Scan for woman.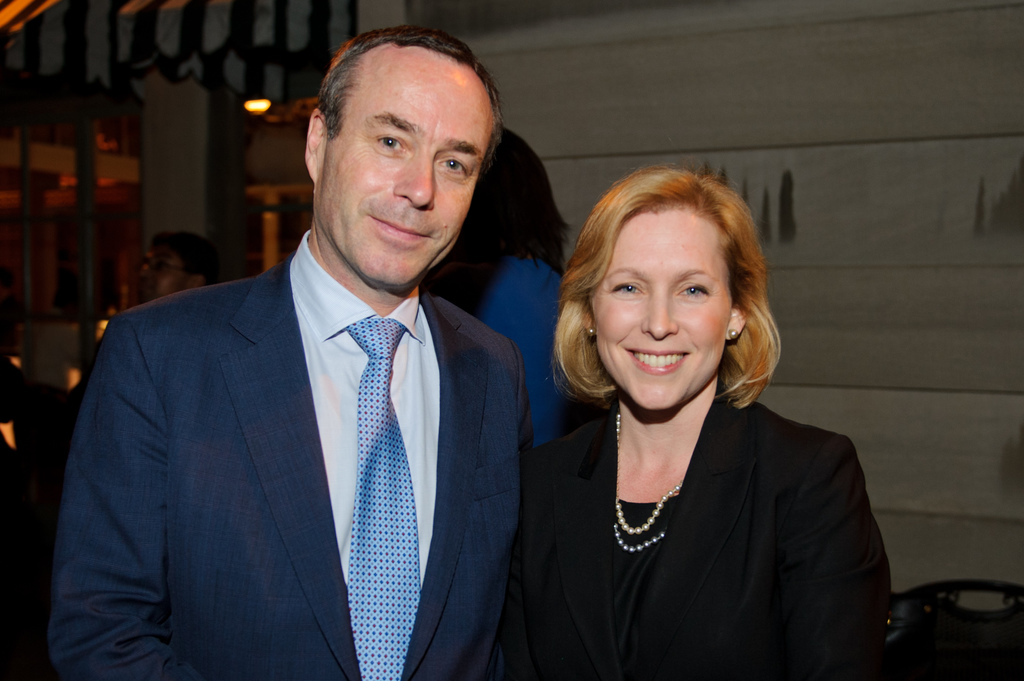
Scan result: [left=431, top=134, right=569, bottom=456].
